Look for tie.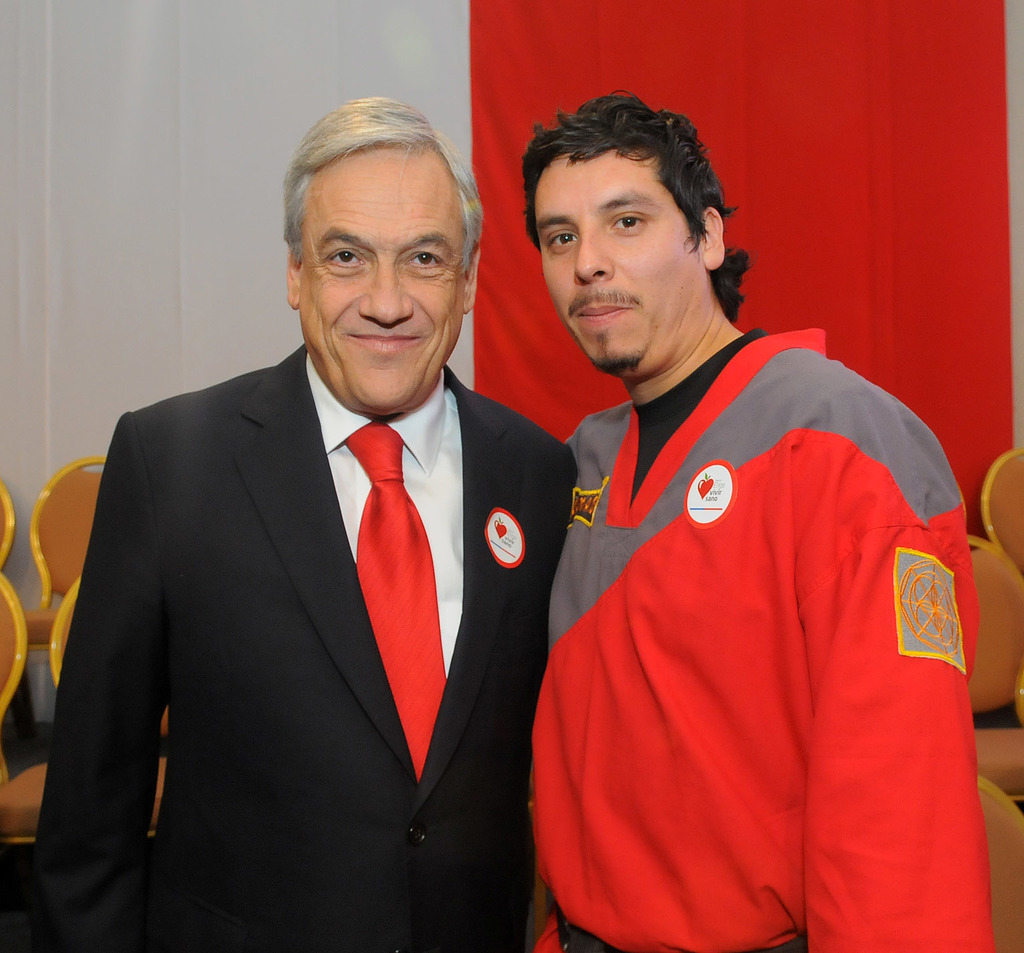
Found: x1=340 y1=424 x2=449 y2=785.
